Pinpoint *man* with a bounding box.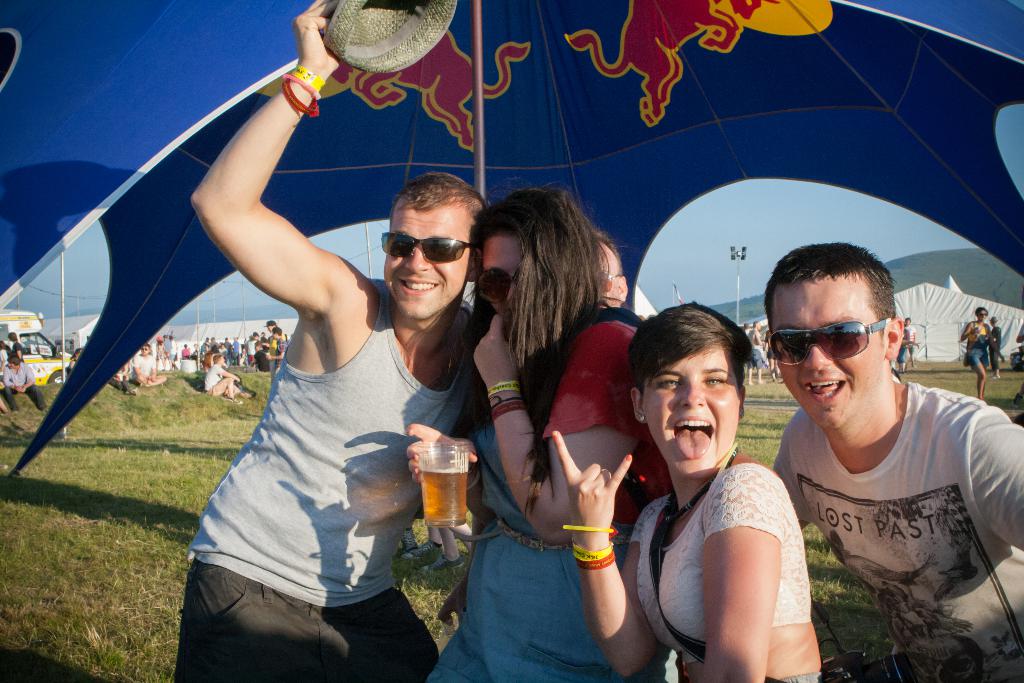
(255, 340, 265, 370).
